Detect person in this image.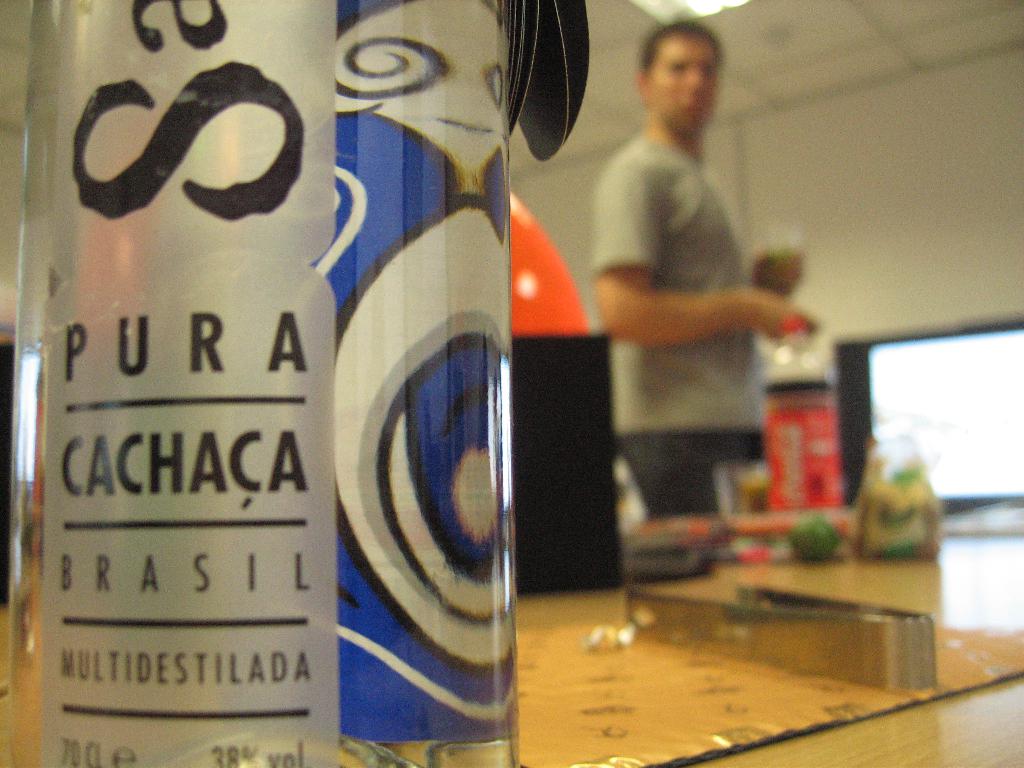
Detection: {"x1": 595, "y1": 11, "x2": 822, "y2": 520}.
